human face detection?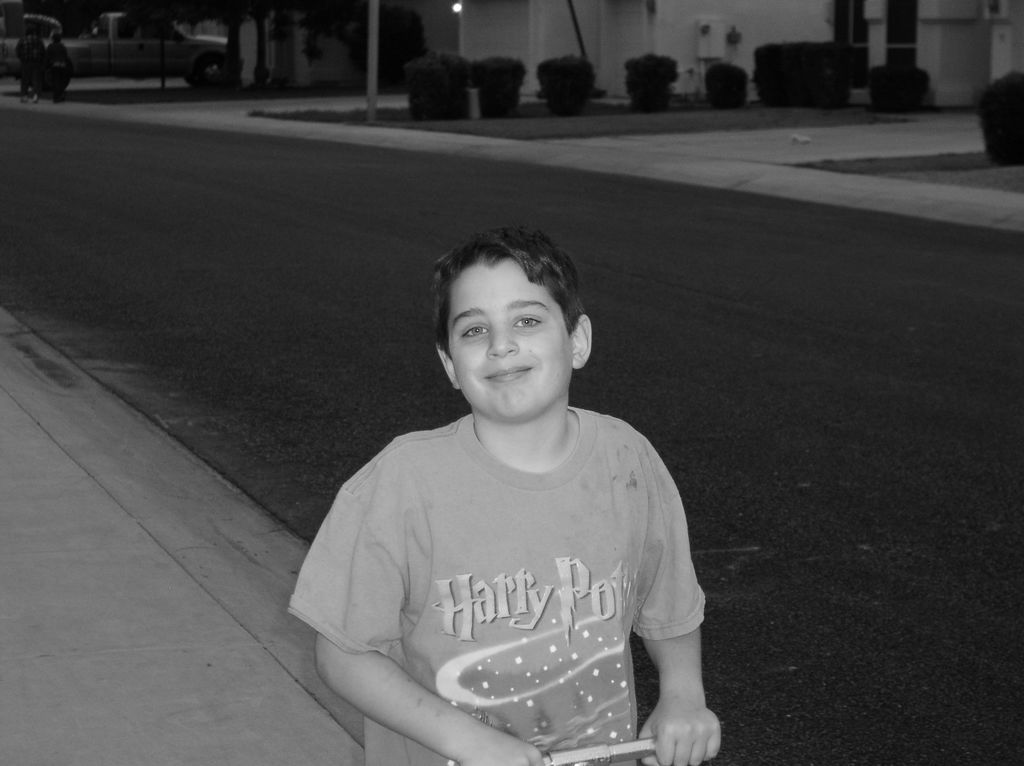
bbox(447, 259, 570, 425)
